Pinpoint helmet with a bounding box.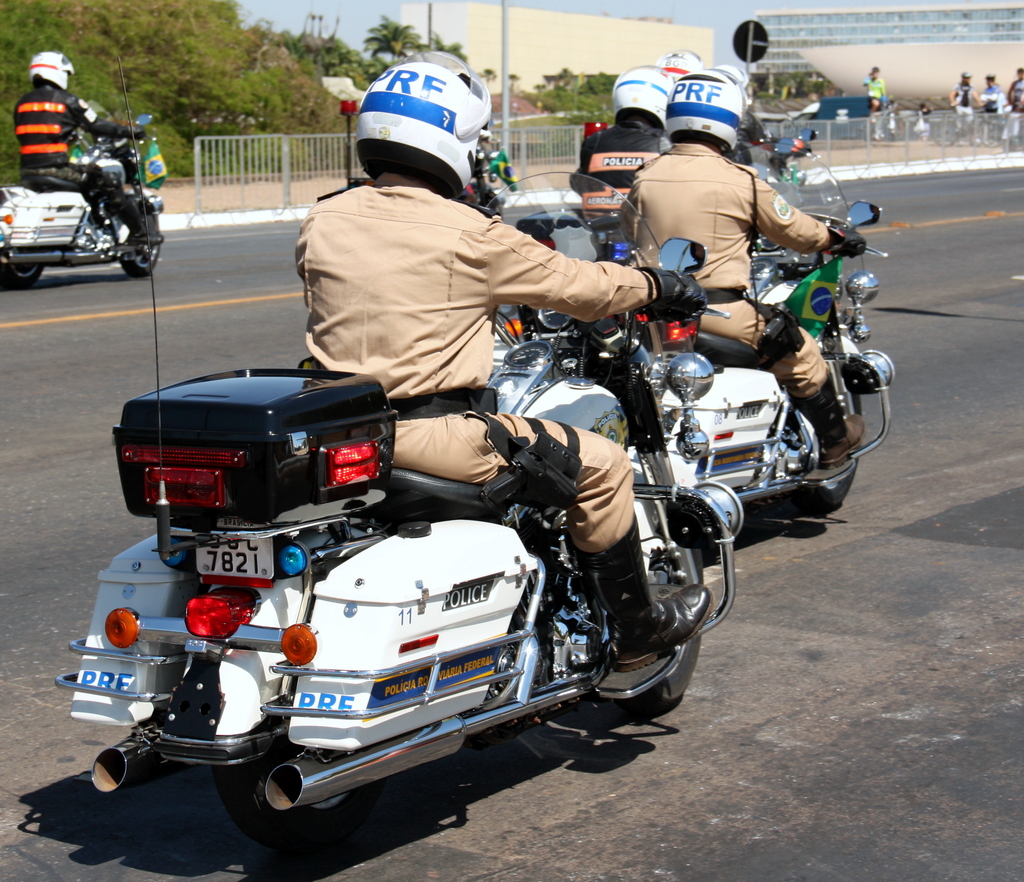
x1=658 y1=66 x2=749 y2=157.
